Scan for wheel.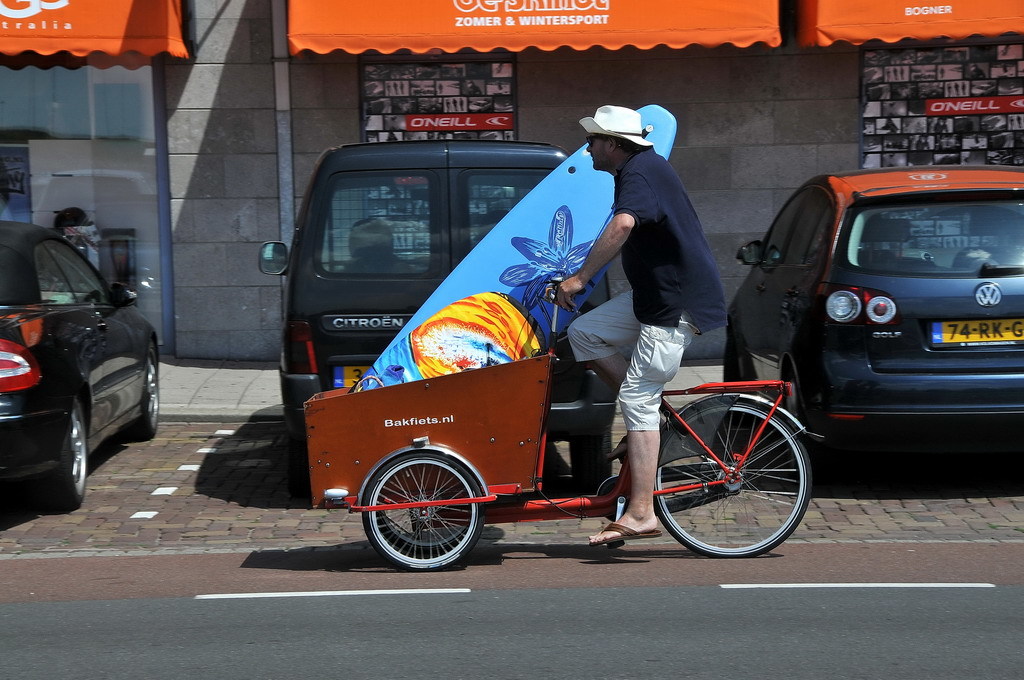
Scan result: [x1=781, y1=373, x2=823, y2=454].
